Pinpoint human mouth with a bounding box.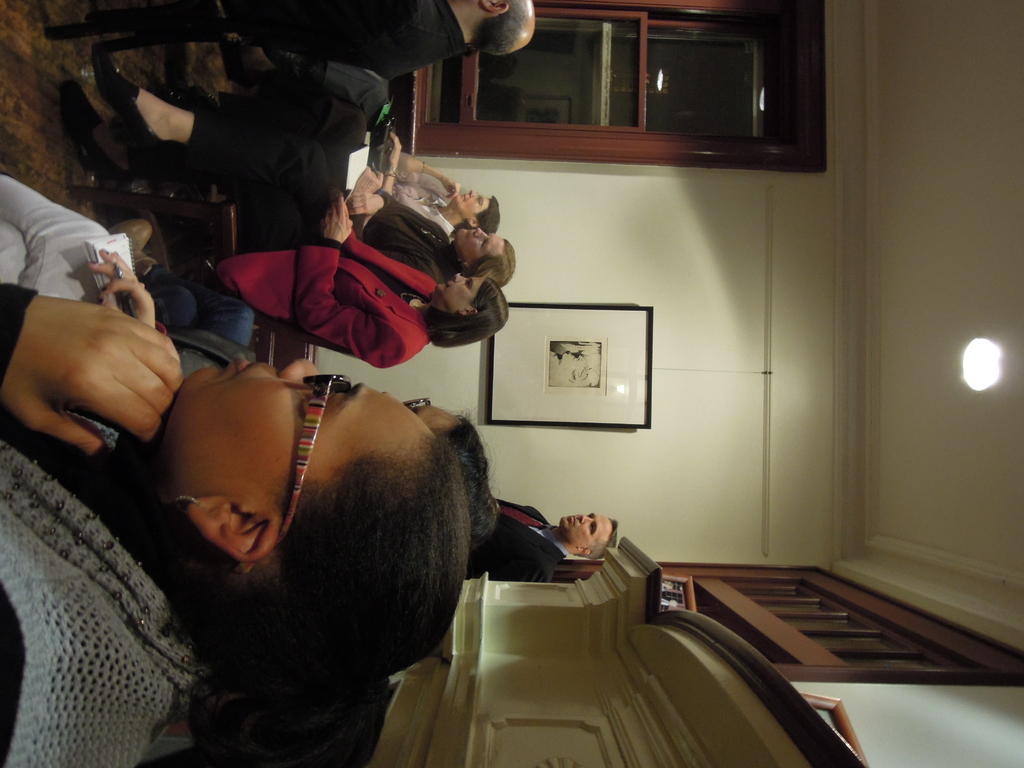
[x1=465, y1=228, x2=472, y2=238].
